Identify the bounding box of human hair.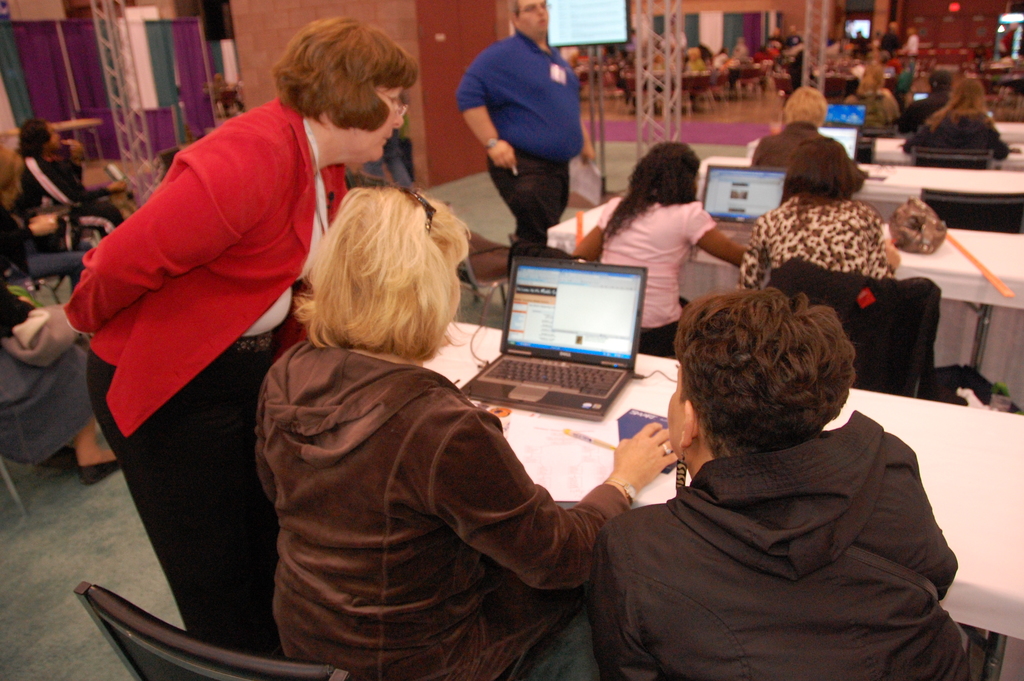
0 145 24 215.
